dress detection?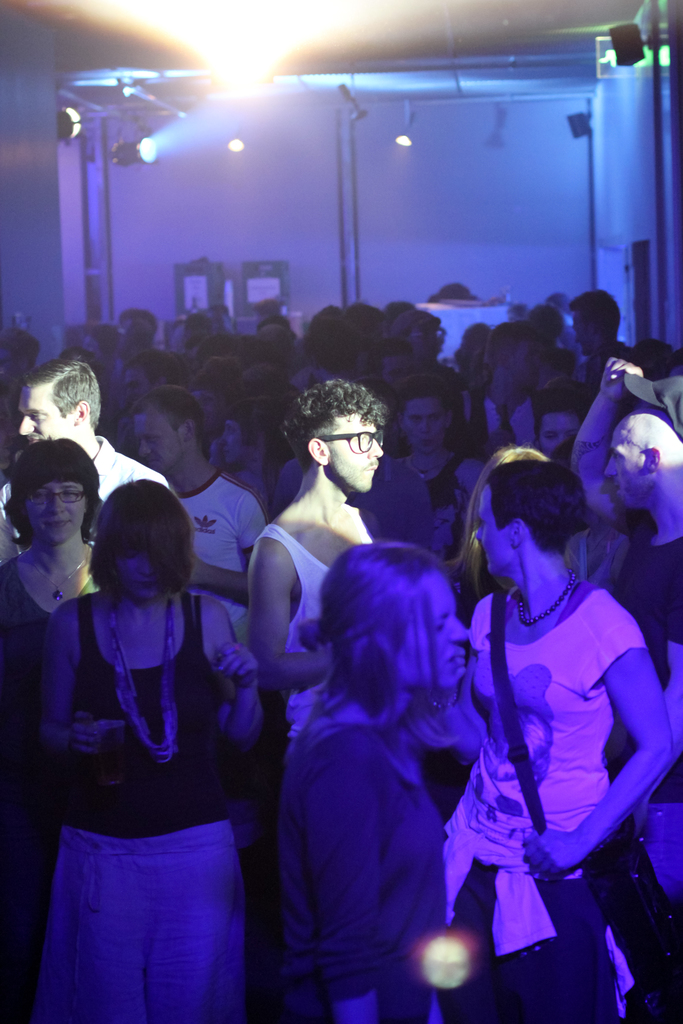
(x1=279, y1=724, x2=449, y2=1023)
